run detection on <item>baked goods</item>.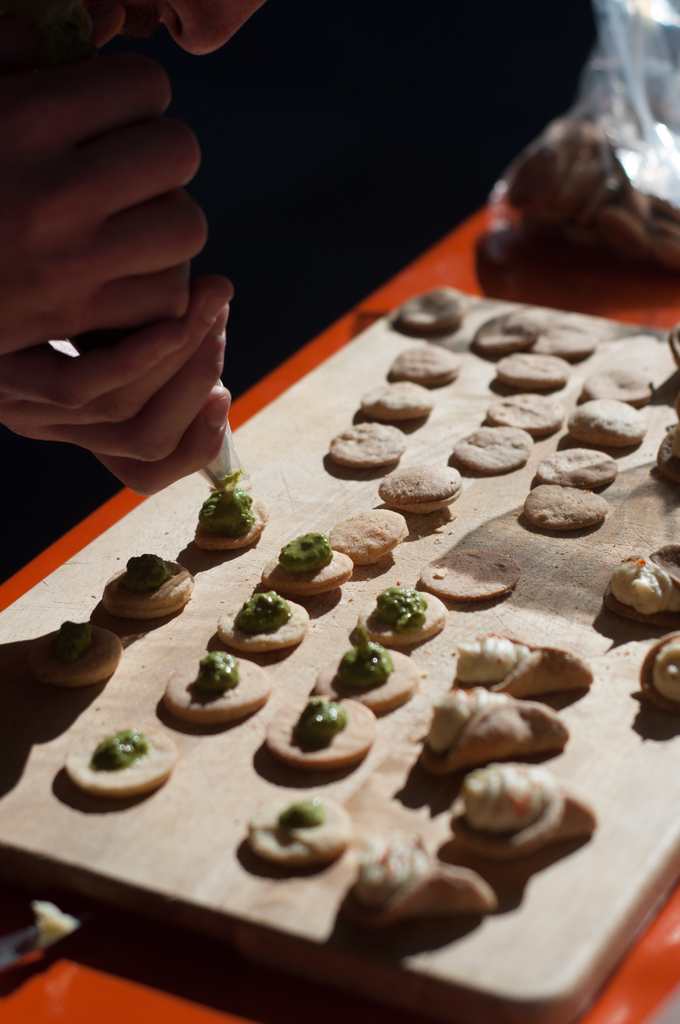
Result: (322, 422, 408, 469).
